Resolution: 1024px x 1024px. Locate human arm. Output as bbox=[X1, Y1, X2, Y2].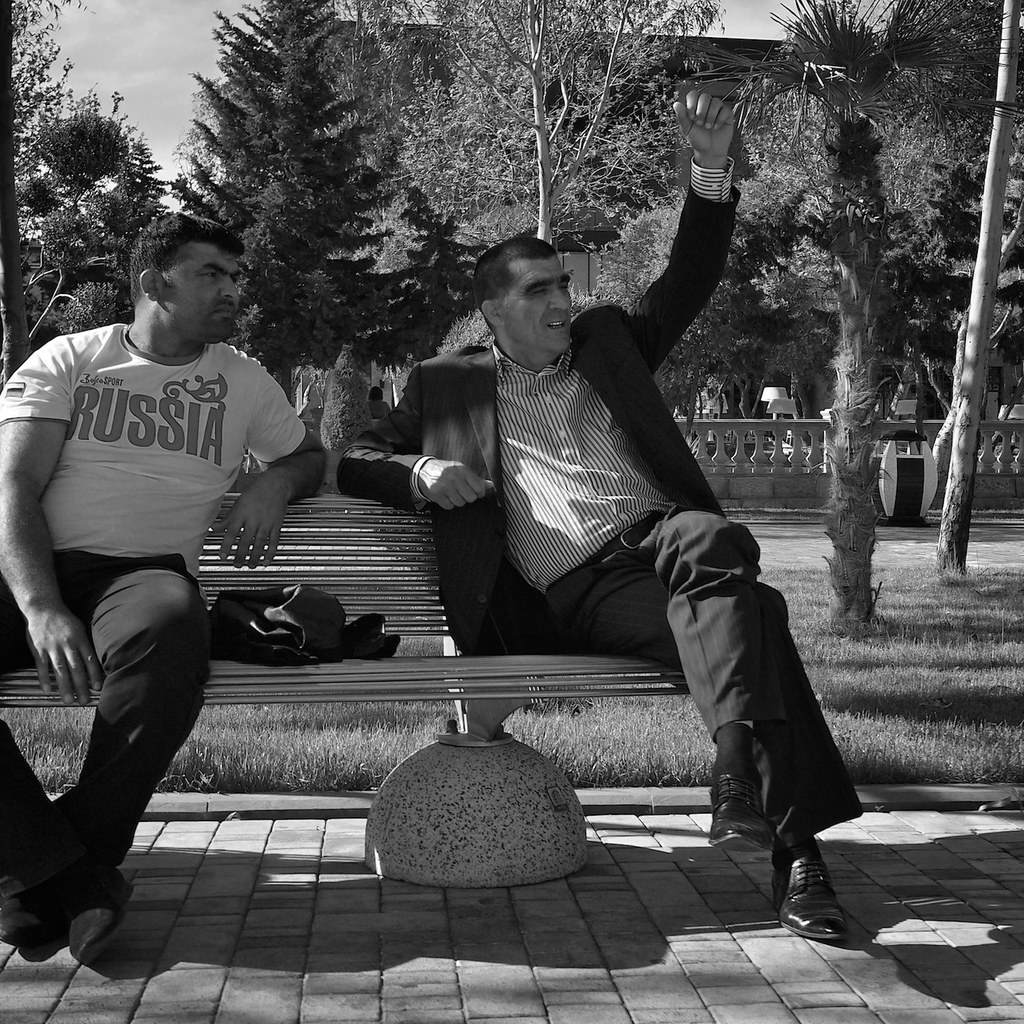
bbox=[340, 368, 495, 514].
